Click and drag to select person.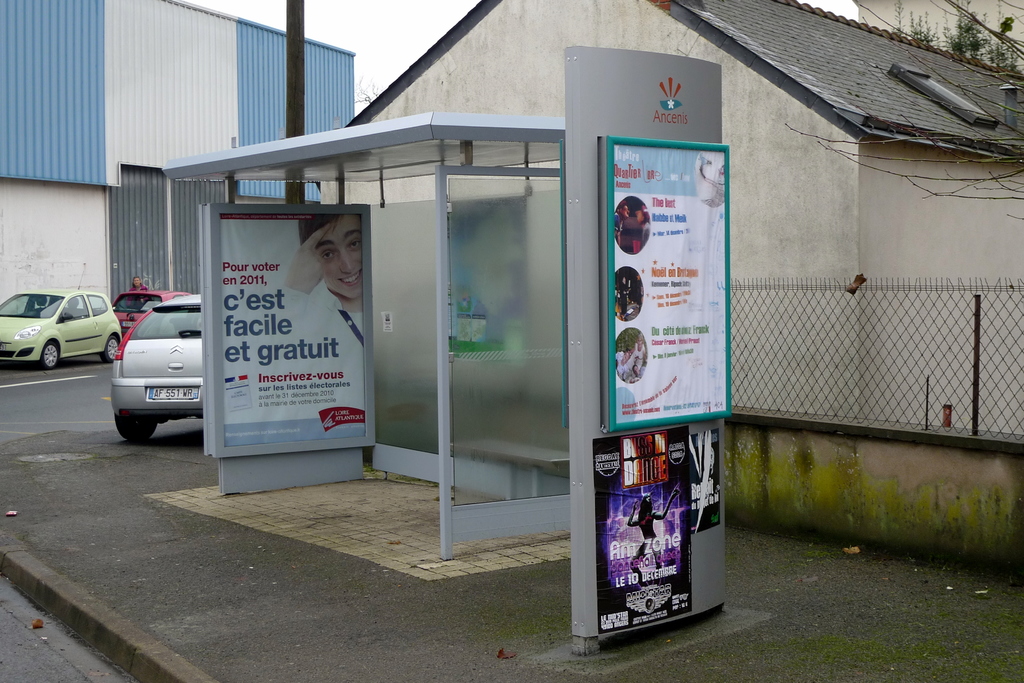
Selection: BBox(280, 214, 361, 325).
